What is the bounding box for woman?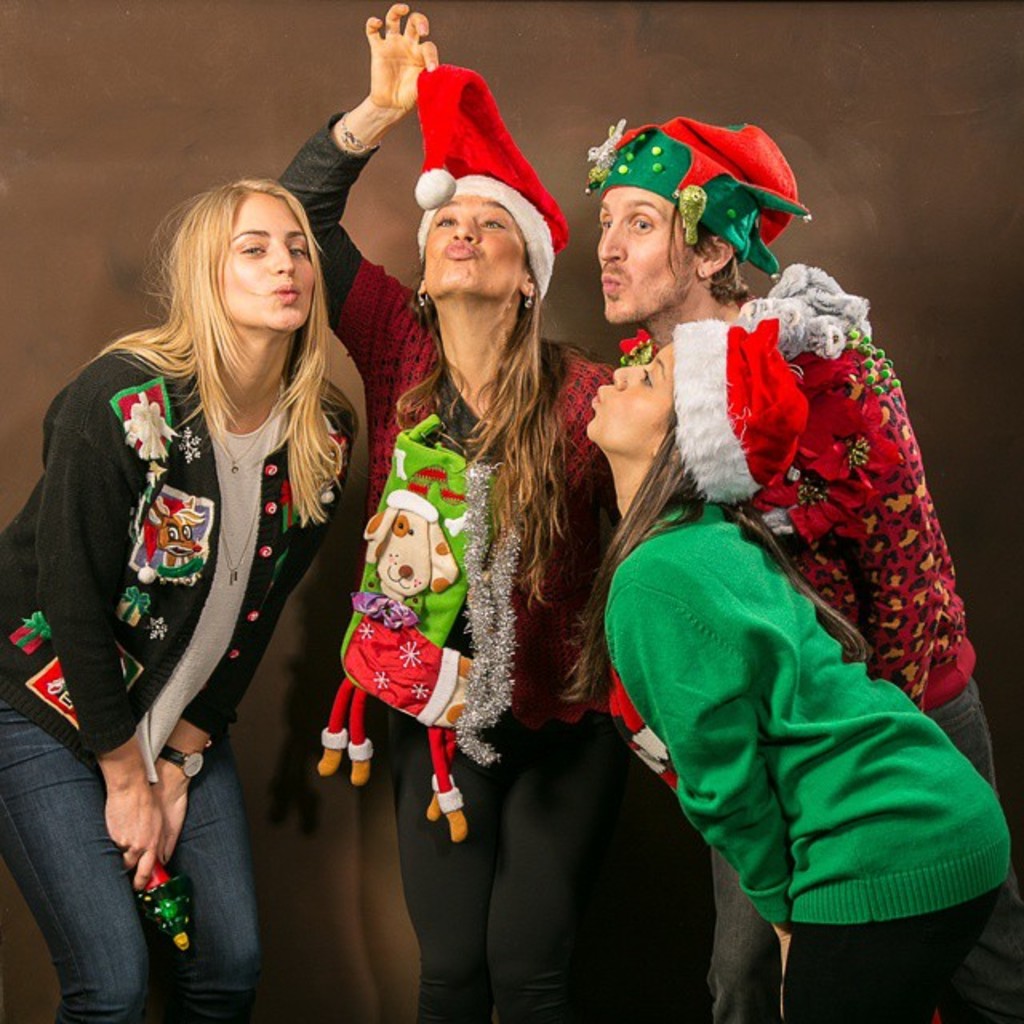
(x1=34, y1=152, x2=371, y2=994).
